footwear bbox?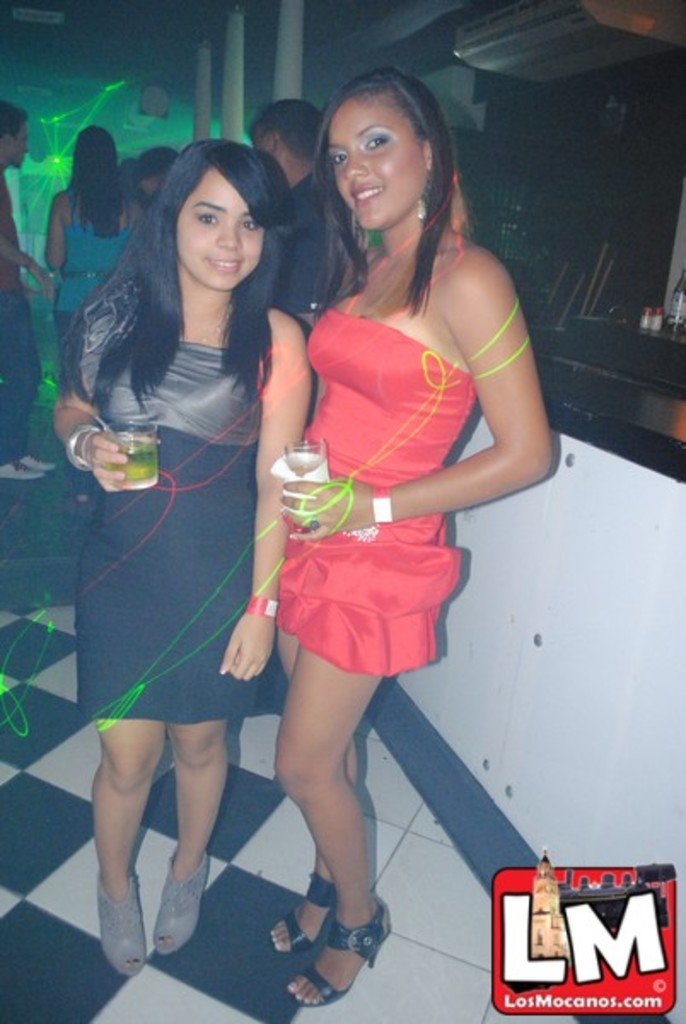
[268, 864, 331, 956]
